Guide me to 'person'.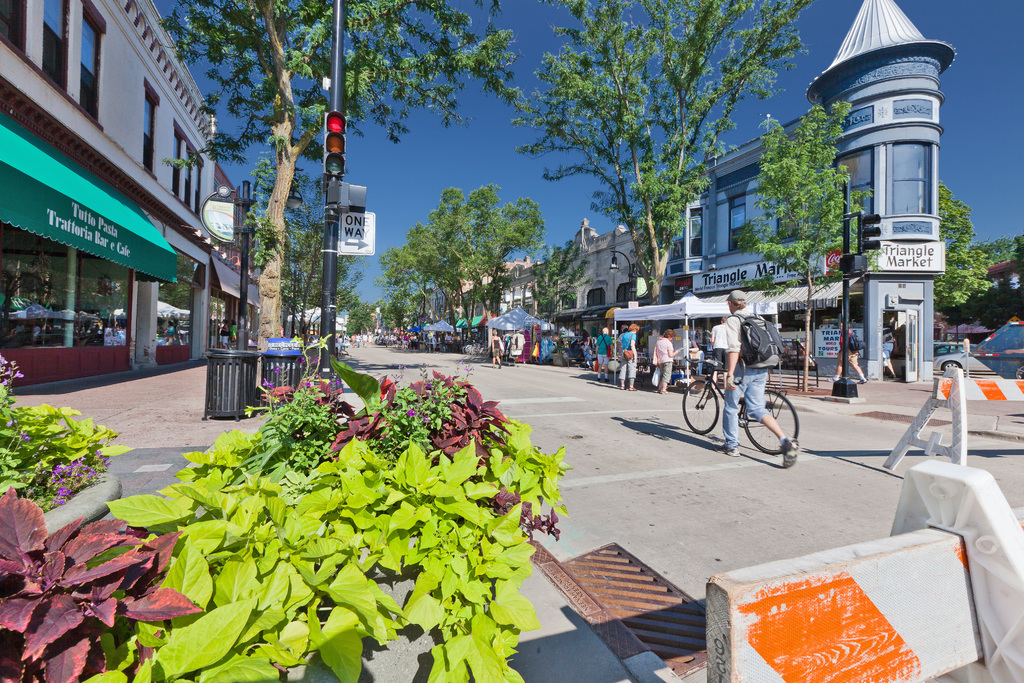
Guidance: locate(652, 331, 687, 395).
